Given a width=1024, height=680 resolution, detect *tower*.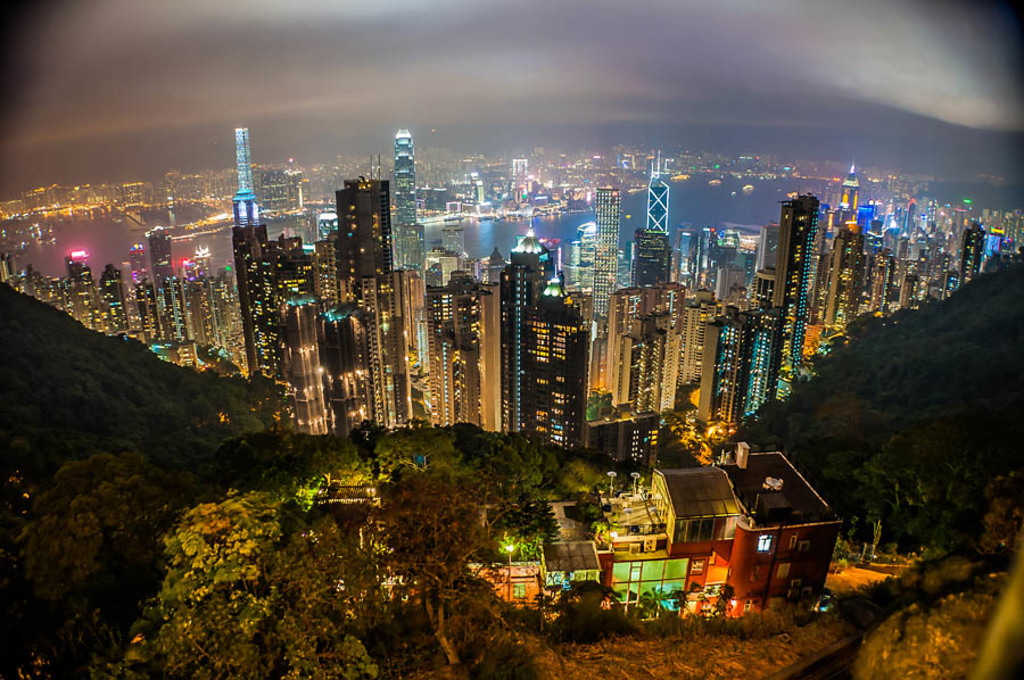
[left=389, top=123, right=423, bottom=283].
